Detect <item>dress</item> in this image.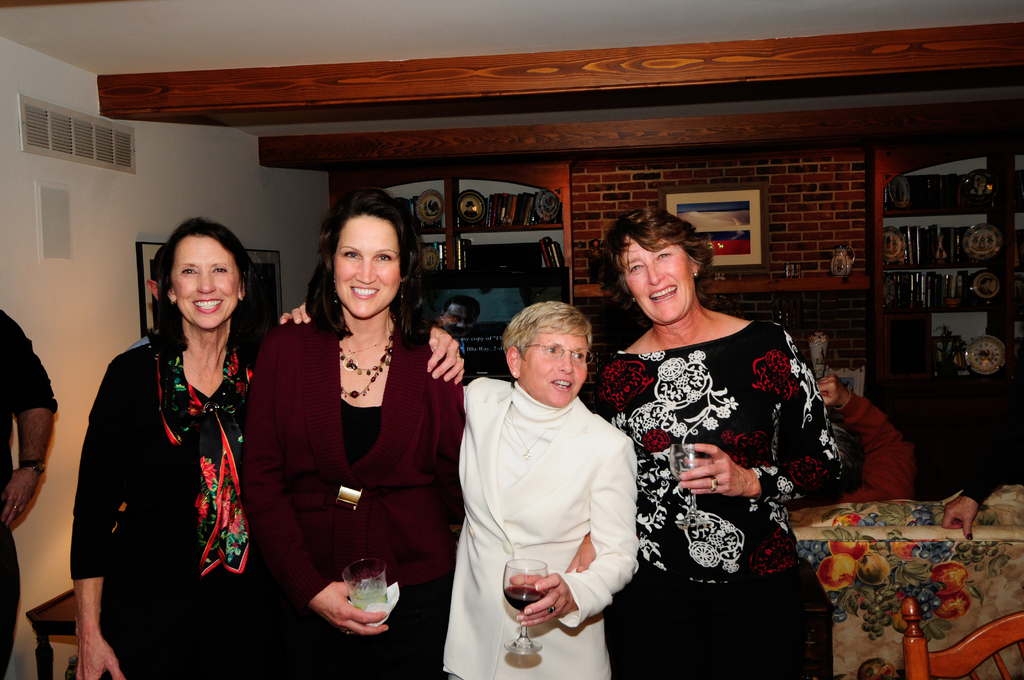
Detection: 597:319:876:679.
